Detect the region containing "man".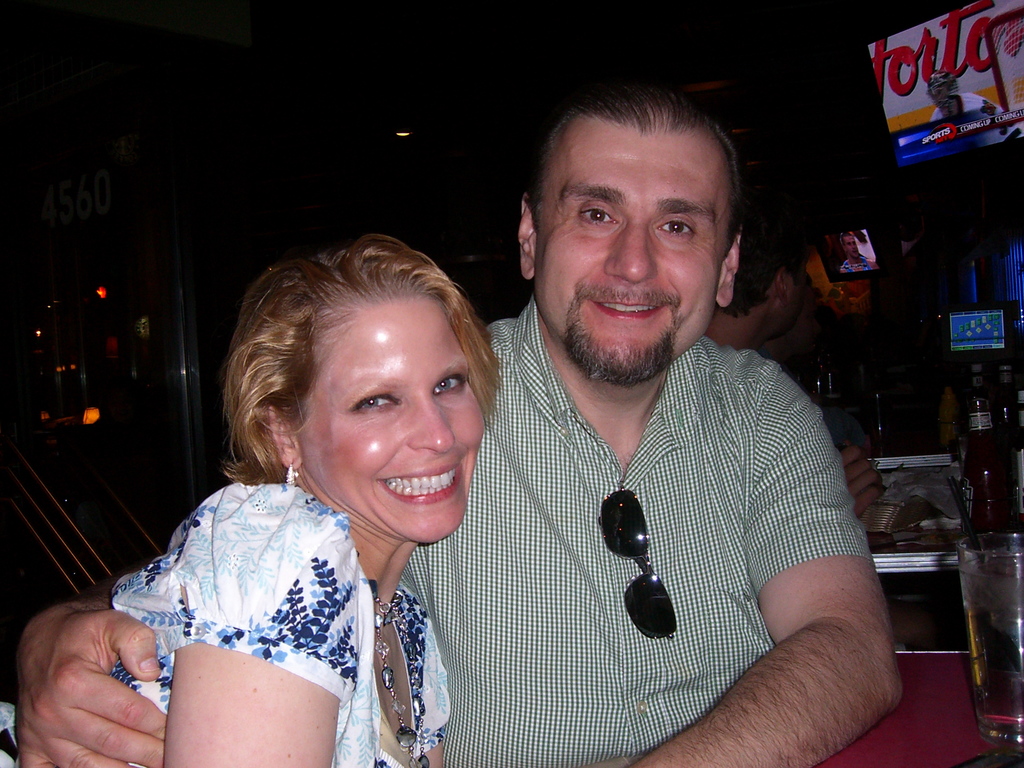
select_region(0, 86, 895, 767).
